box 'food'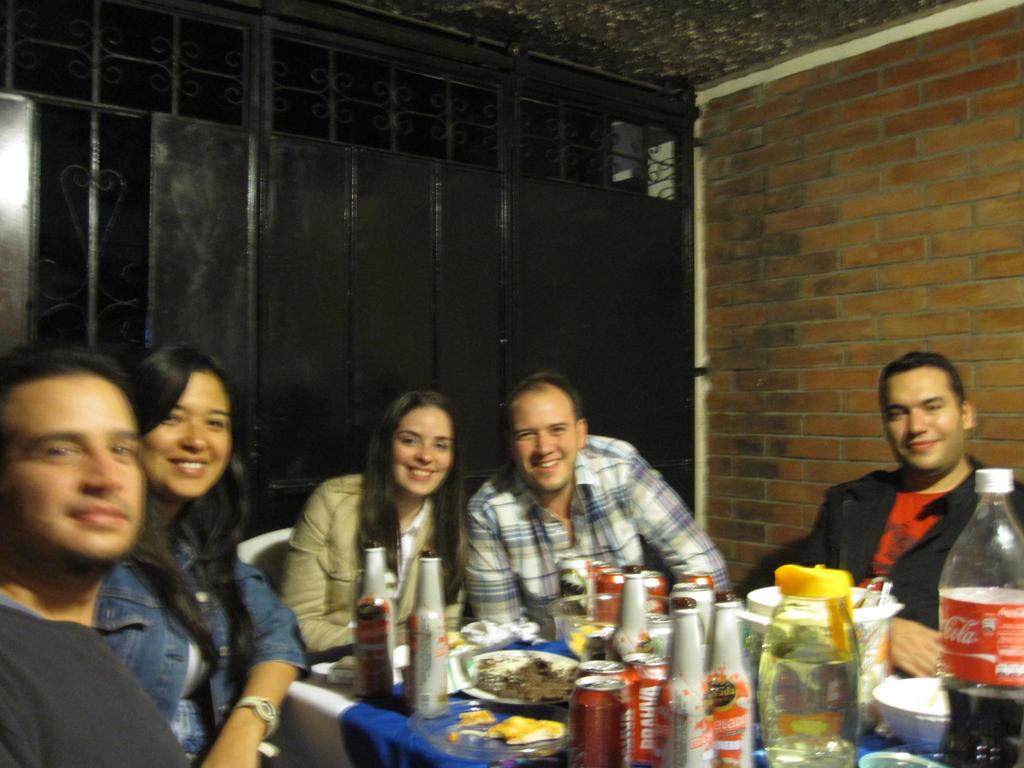
left=462, top=633, right=575, bottom=721
